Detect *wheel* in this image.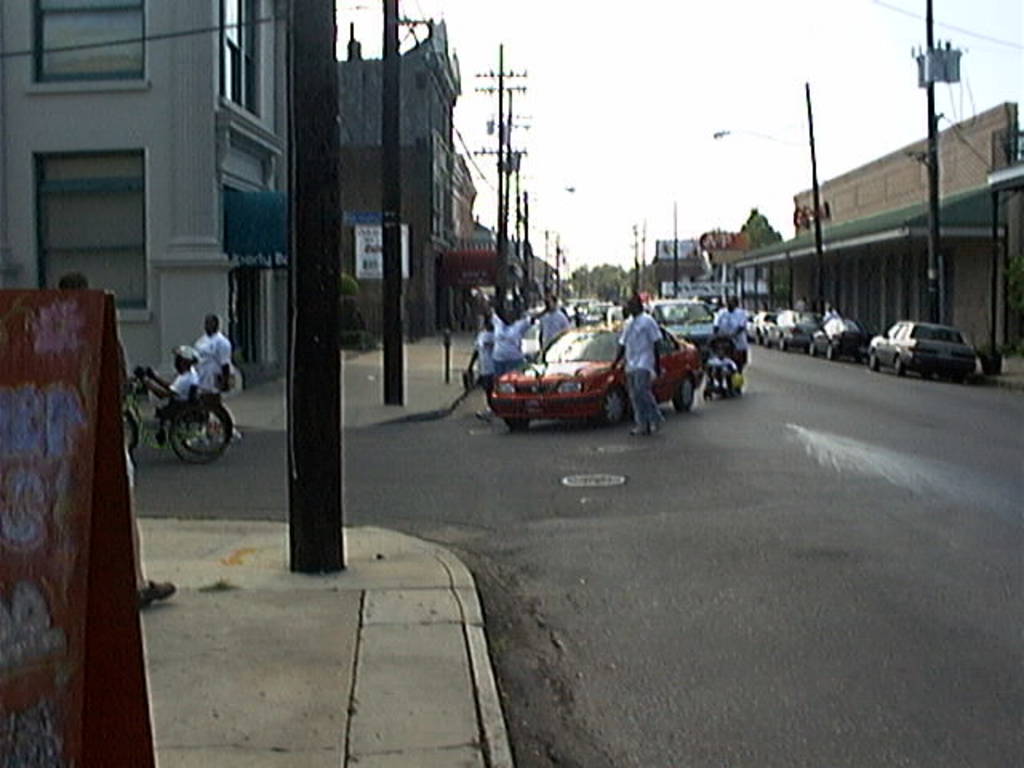
Detection: box(819, 333, 842, 365).
